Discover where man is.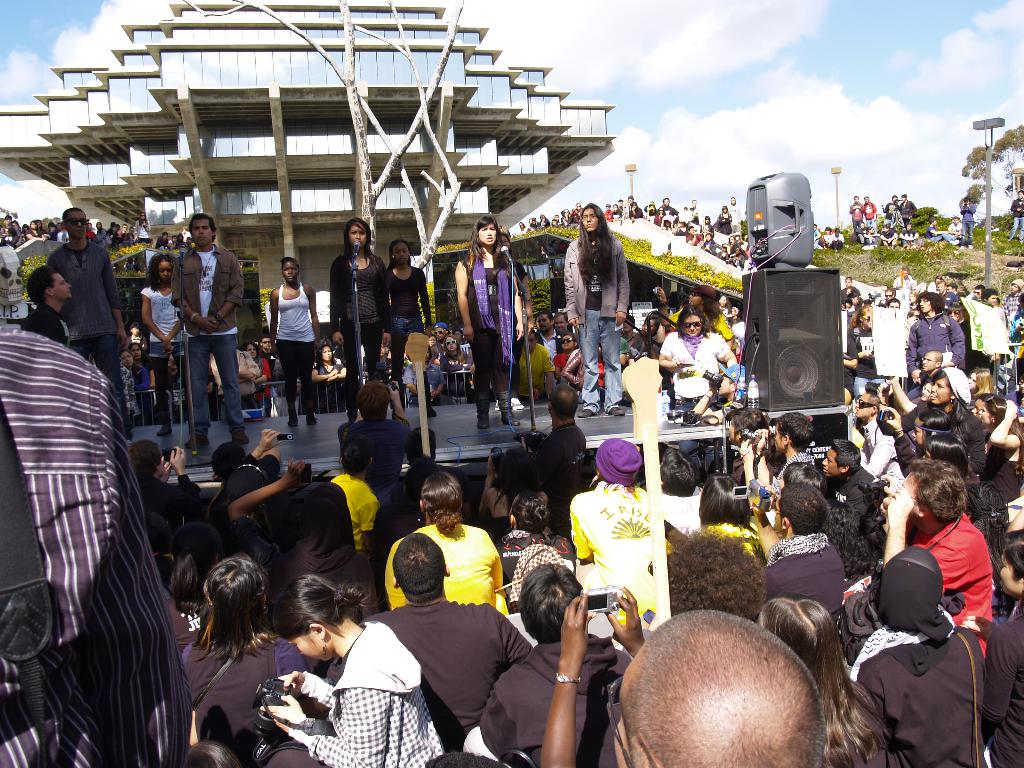
Discovered at pyautogui.locateOnScreen(518, 382, 600, 512).
